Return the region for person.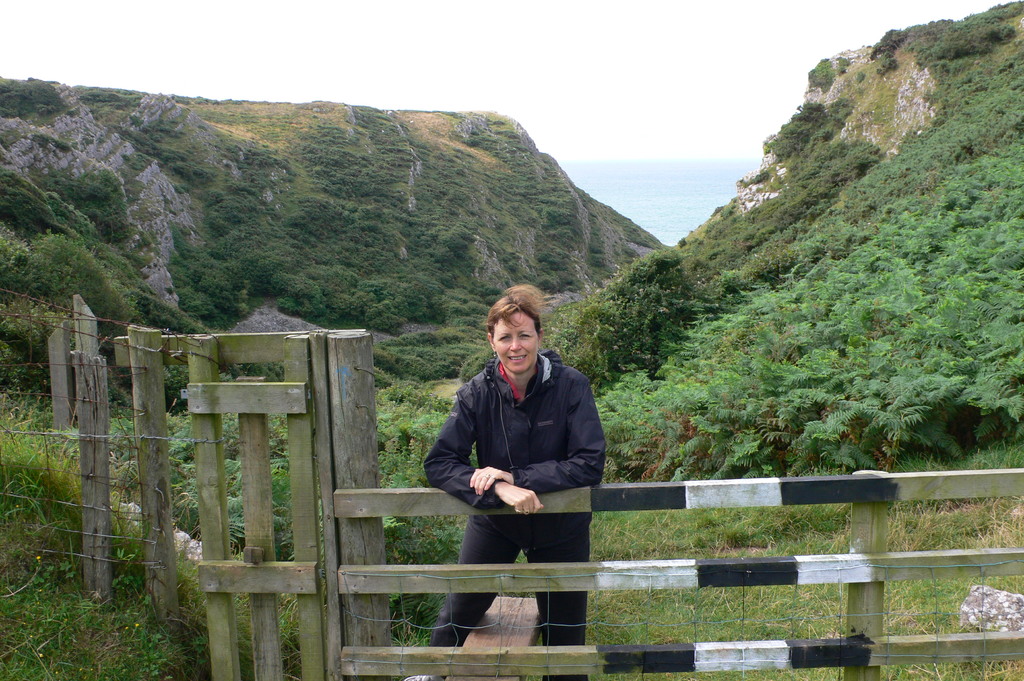
BBox(417, 279, 611, 680).
